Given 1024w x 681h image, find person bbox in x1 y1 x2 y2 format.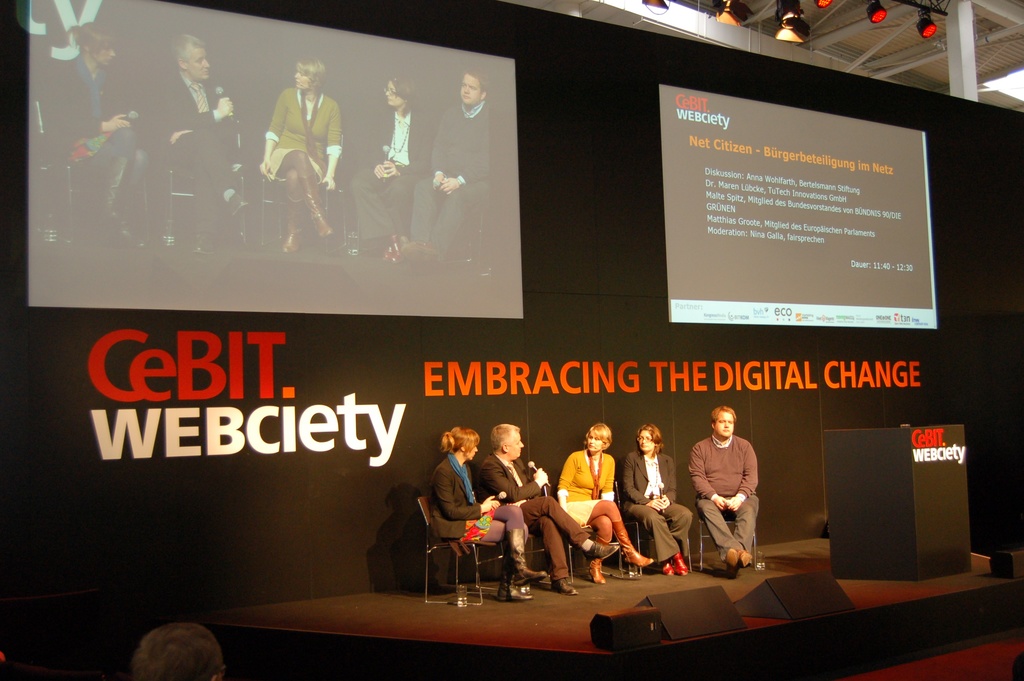
556 421 653 585.
